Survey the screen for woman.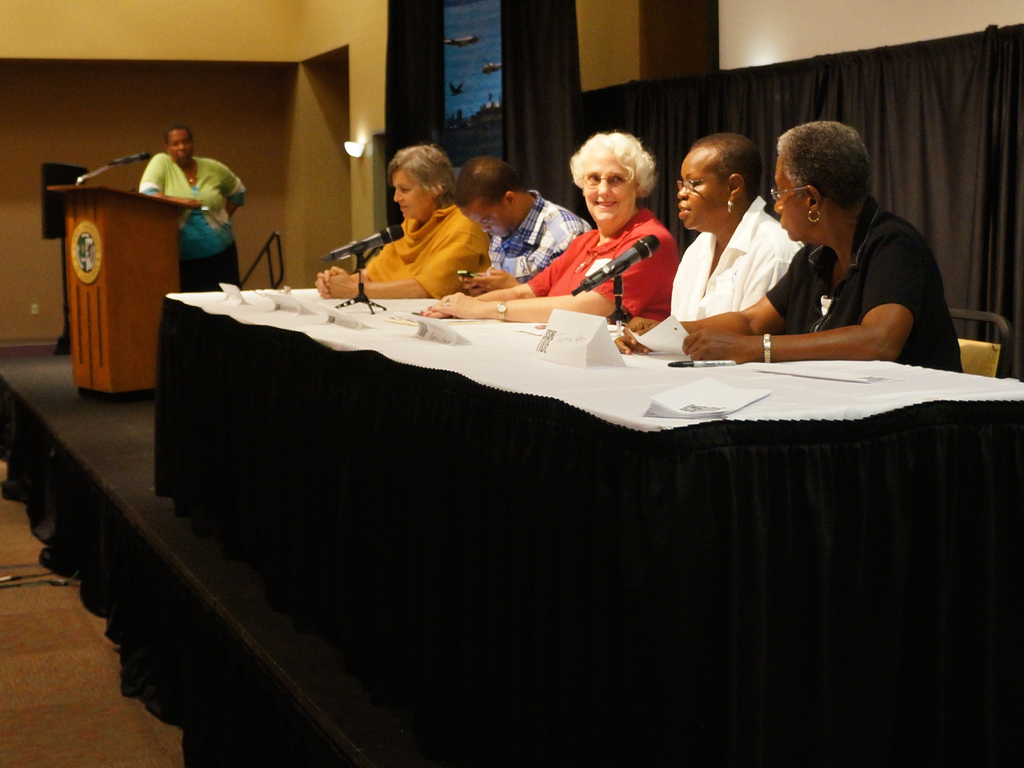
Survey found: 419/129/677/325.
